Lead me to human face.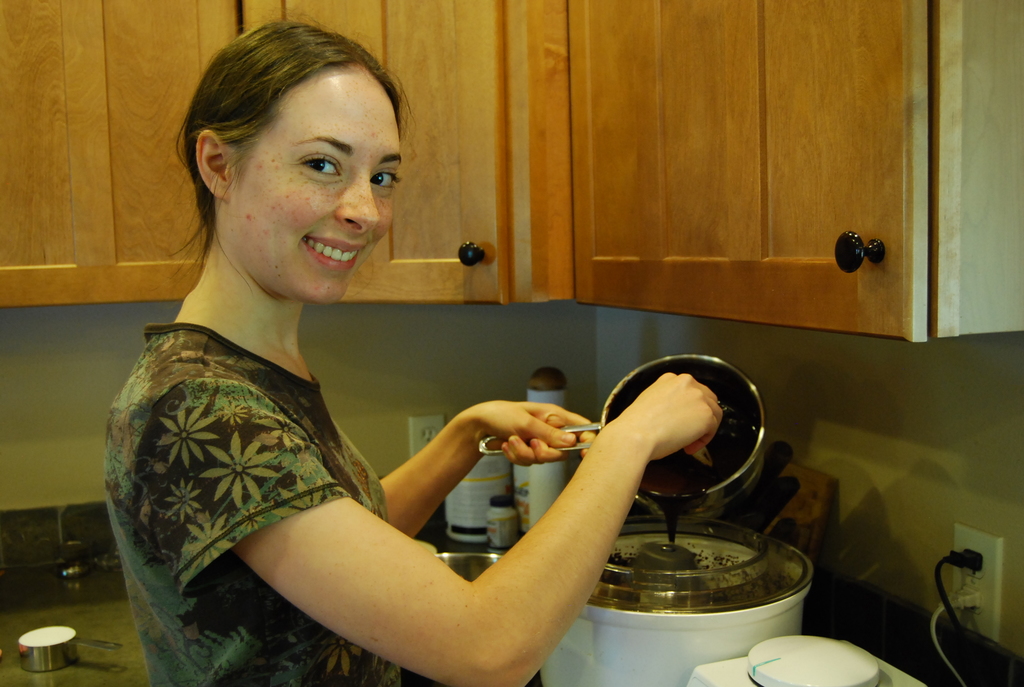
Lead to bbox=(225, 65, 408, 310).
